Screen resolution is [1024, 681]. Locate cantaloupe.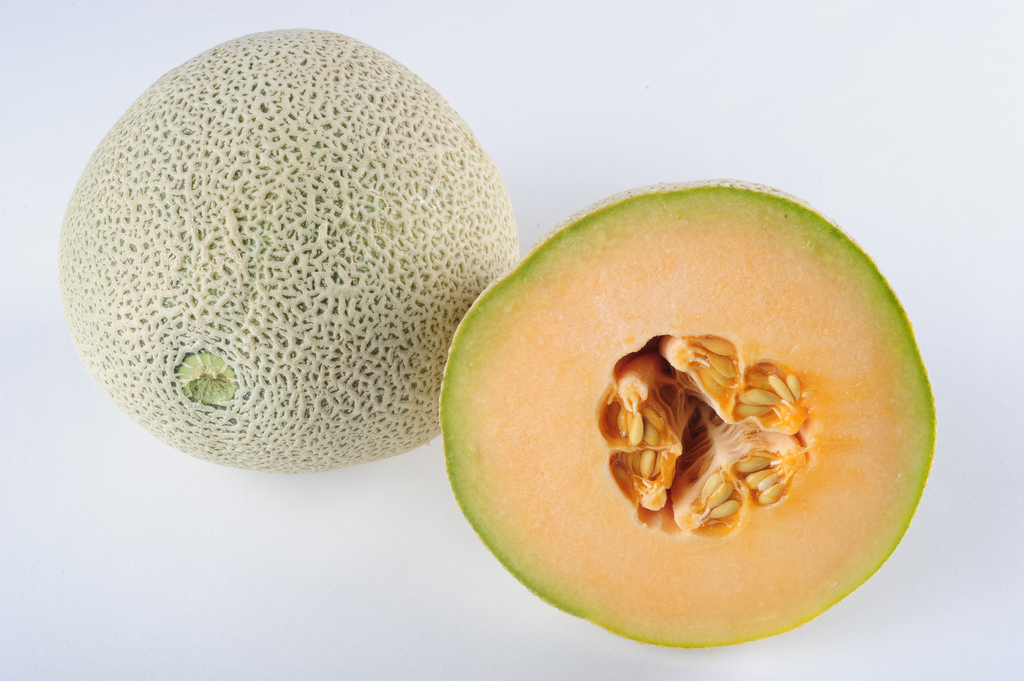
58, 31, 520, 472.
